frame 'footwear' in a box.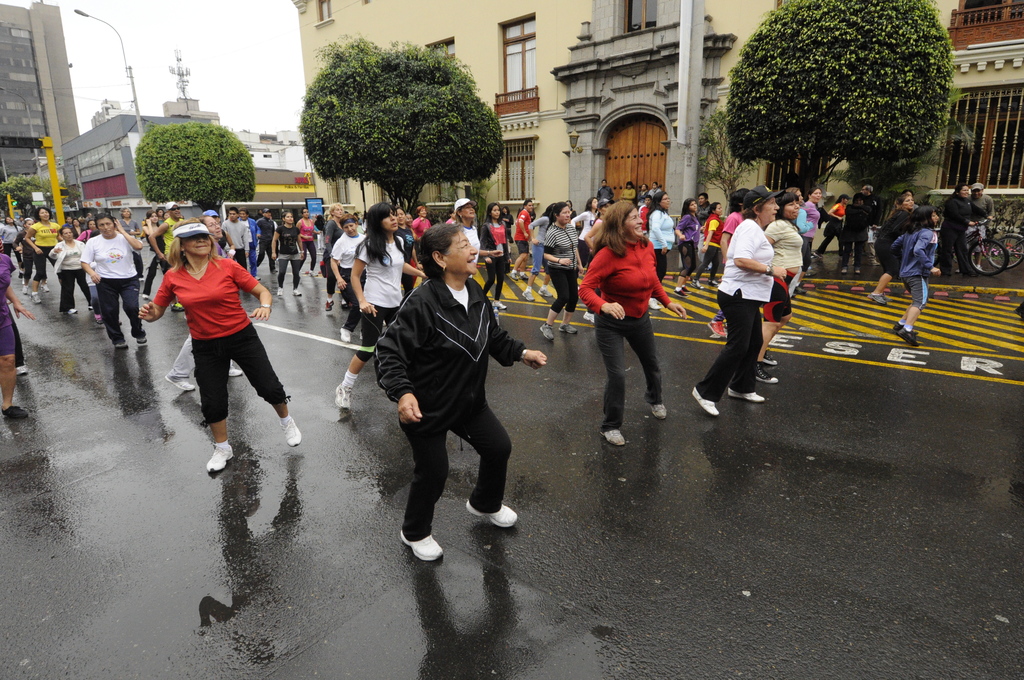
[left=543, top=286, right=555, bottom=296].
